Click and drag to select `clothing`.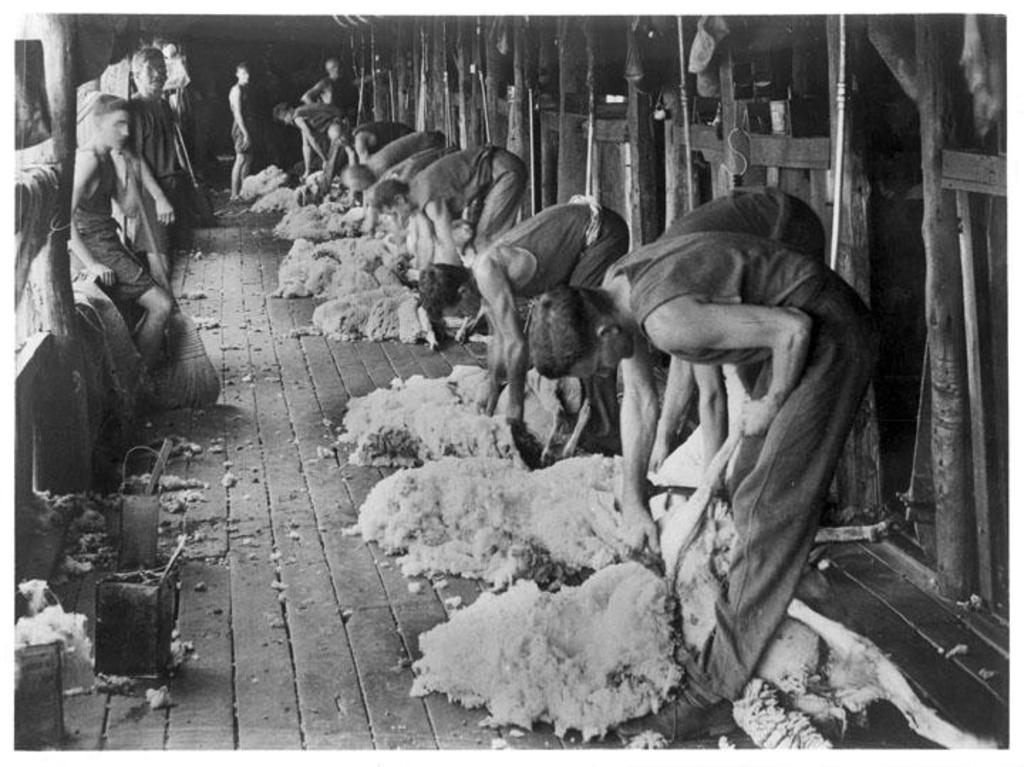
Selection: {"left": 653, "top": 185, "right": 829, "bottom": 273}.
